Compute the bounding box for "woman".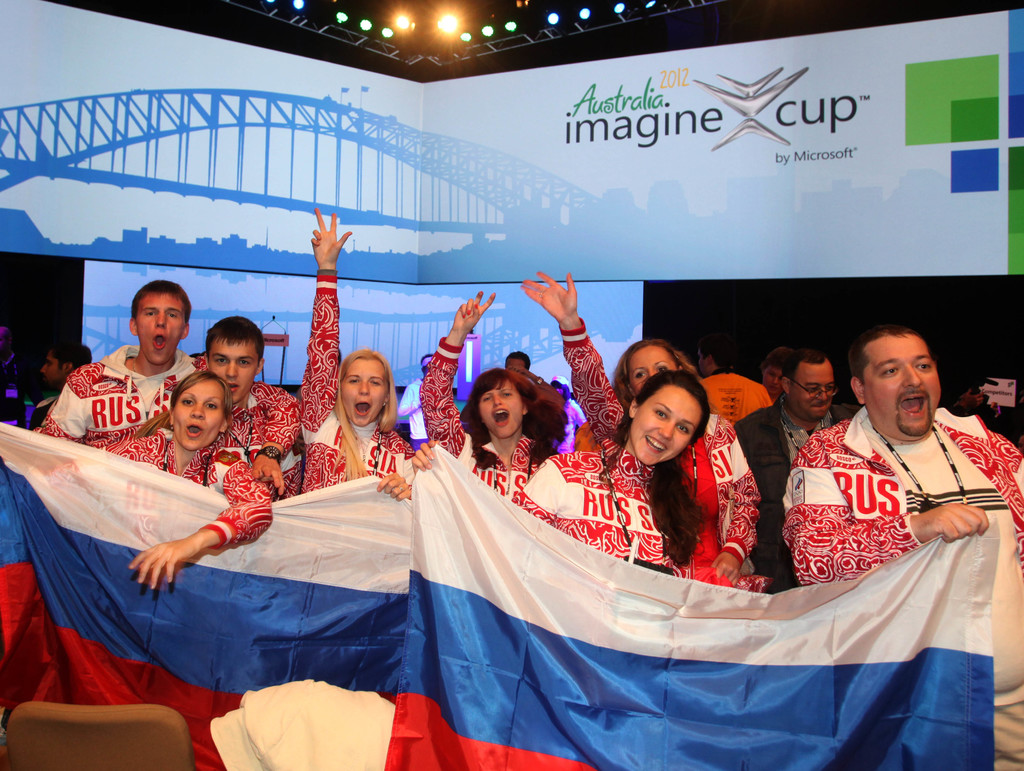
left=518, top=272, right=762, bottom=586.
